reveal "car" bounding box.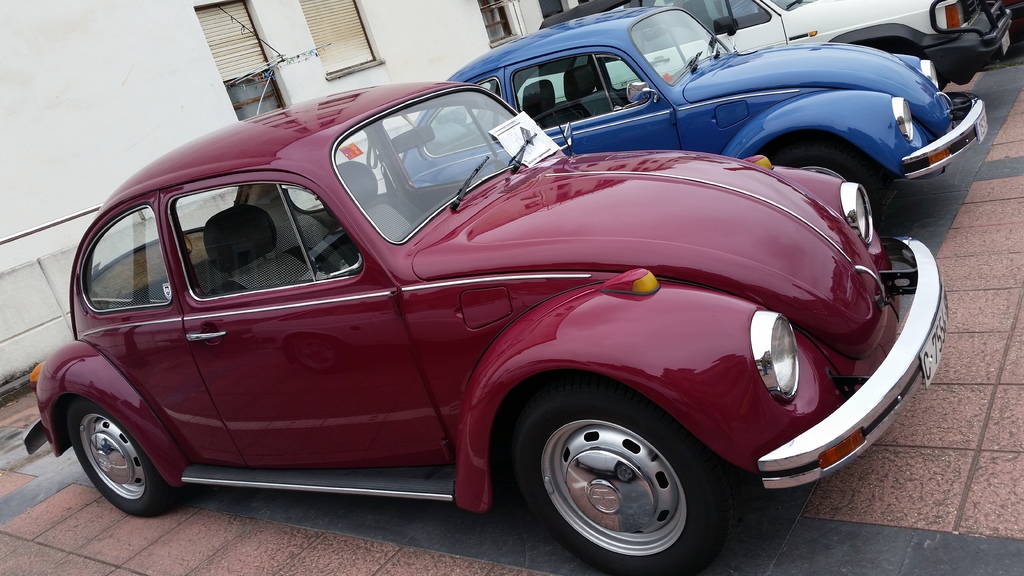
Revealed: box(22, 86, 948, 575).
